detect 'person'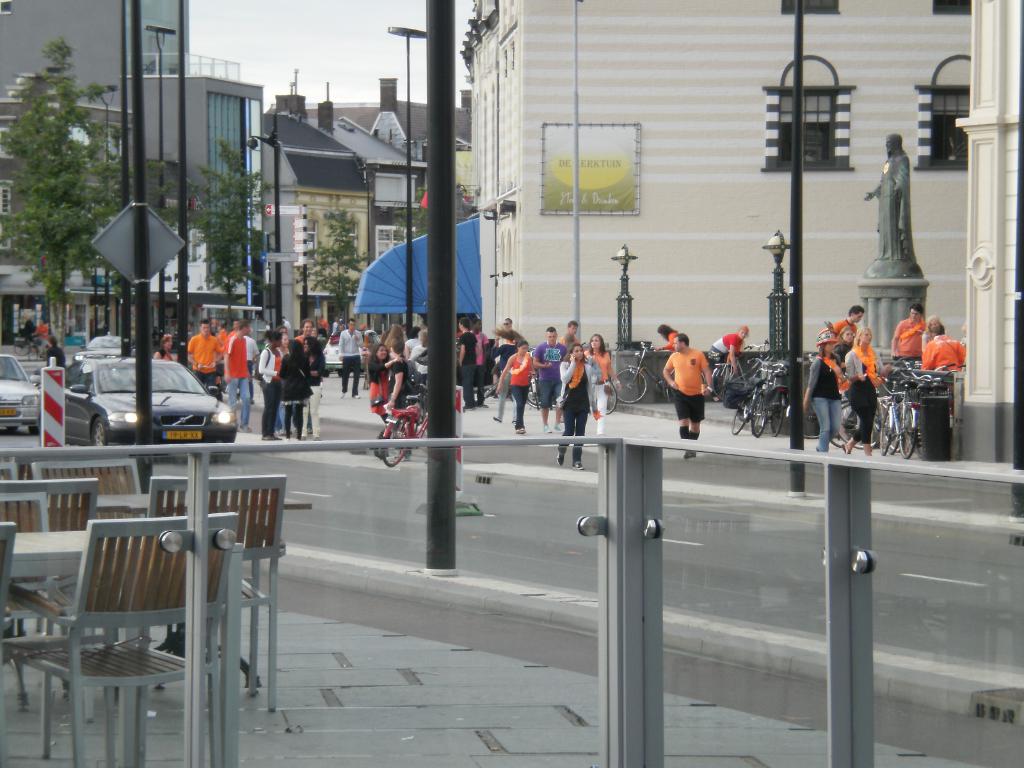
box(175, 321, 223, 401)
